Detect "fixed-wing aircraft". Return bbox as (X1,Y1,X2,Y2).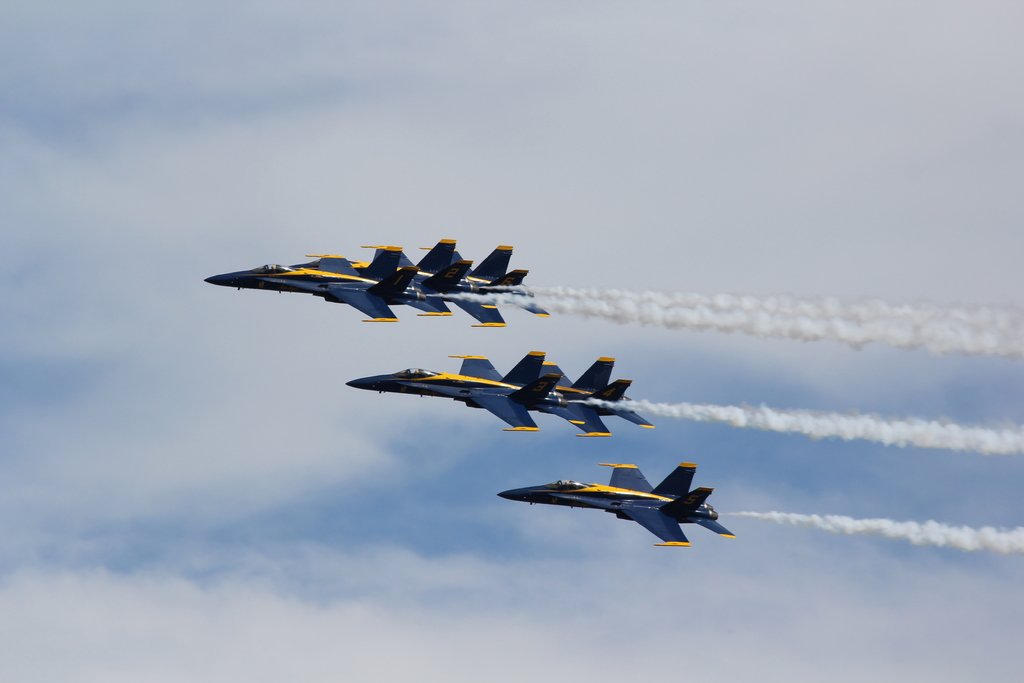
(495,457,736,550).
